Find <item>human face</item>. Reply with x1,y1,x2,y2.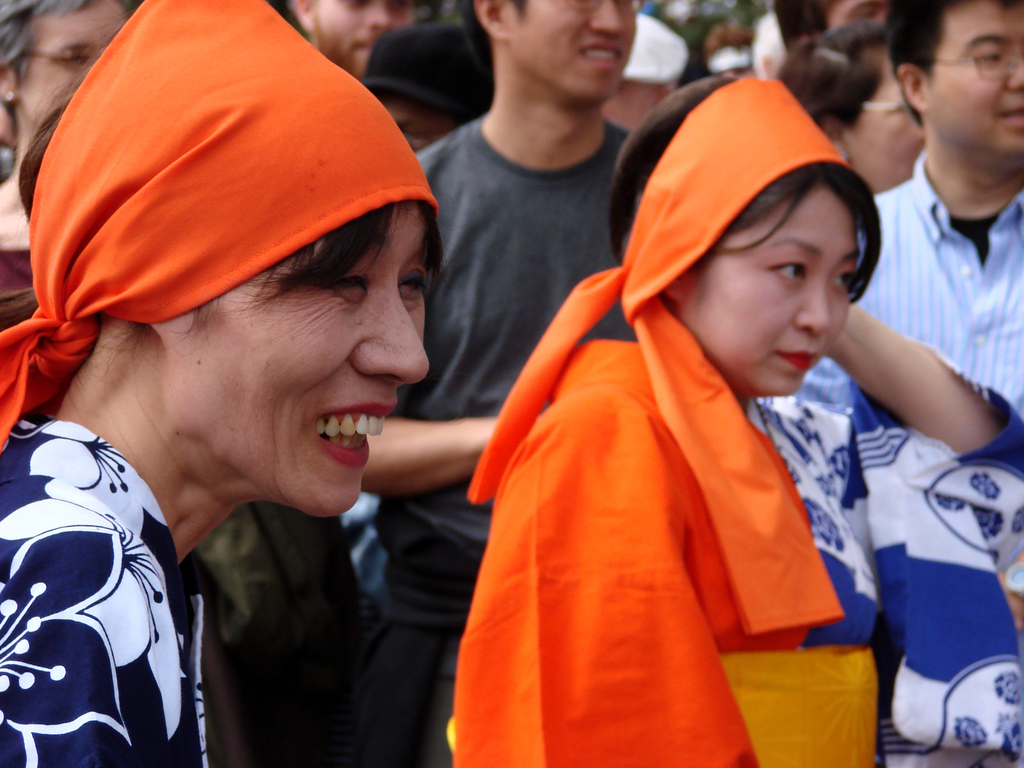
165,203,432,515.
